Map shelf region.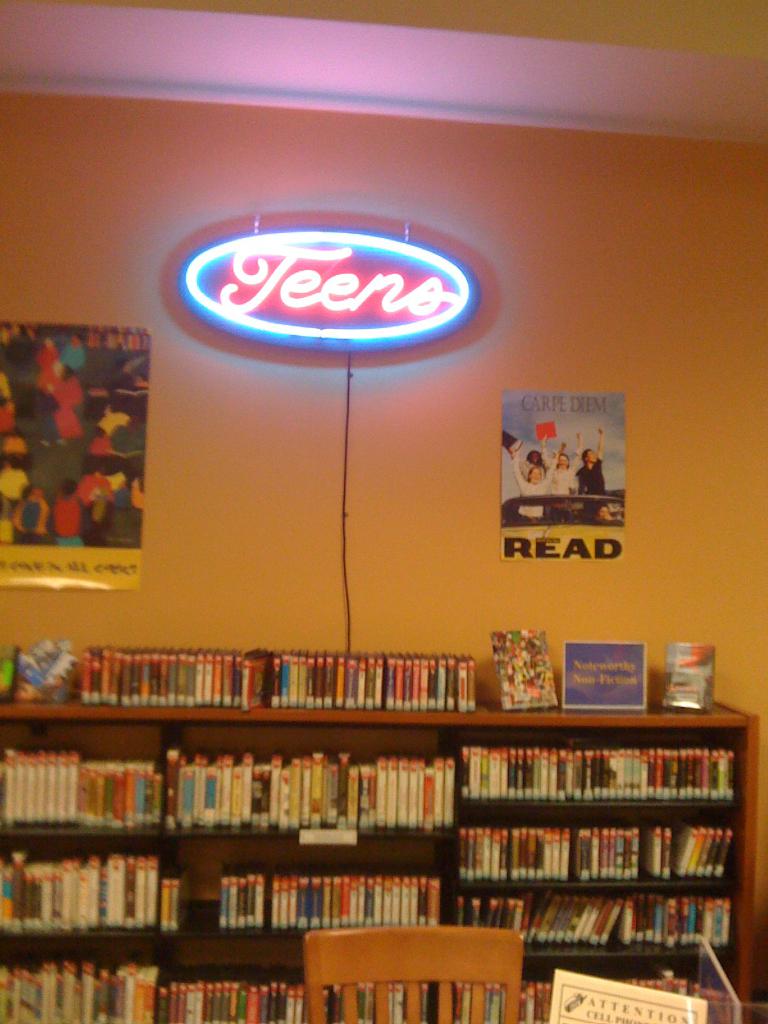
Mapped to locate(0, 829, 460, 936).
